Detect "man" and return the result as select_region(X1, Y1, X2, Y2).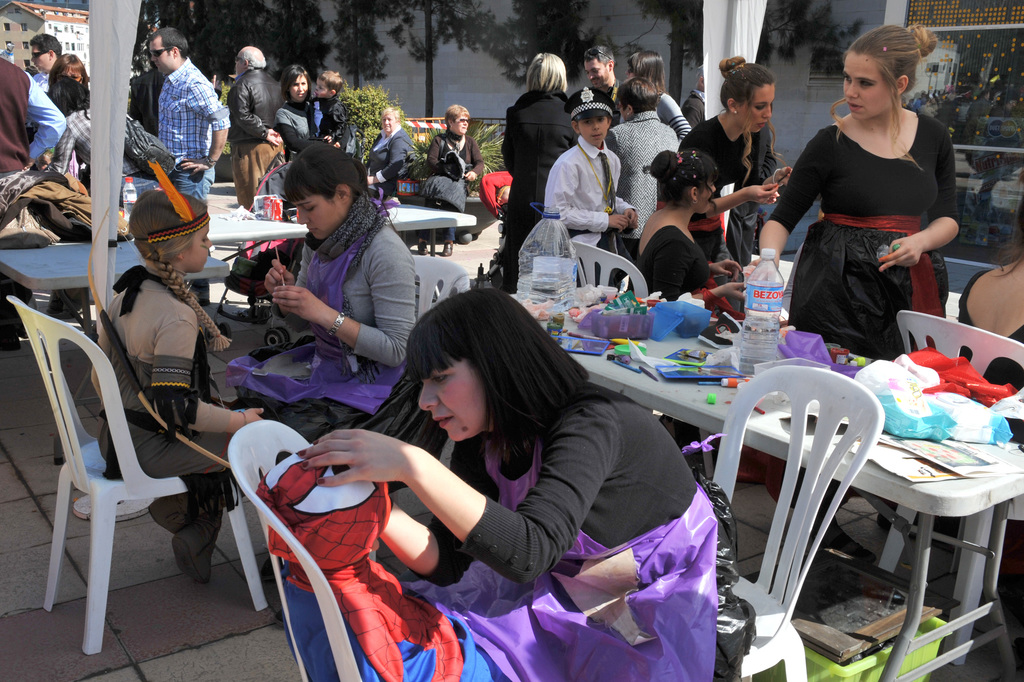
select_region(541, 87, 634, 288).
